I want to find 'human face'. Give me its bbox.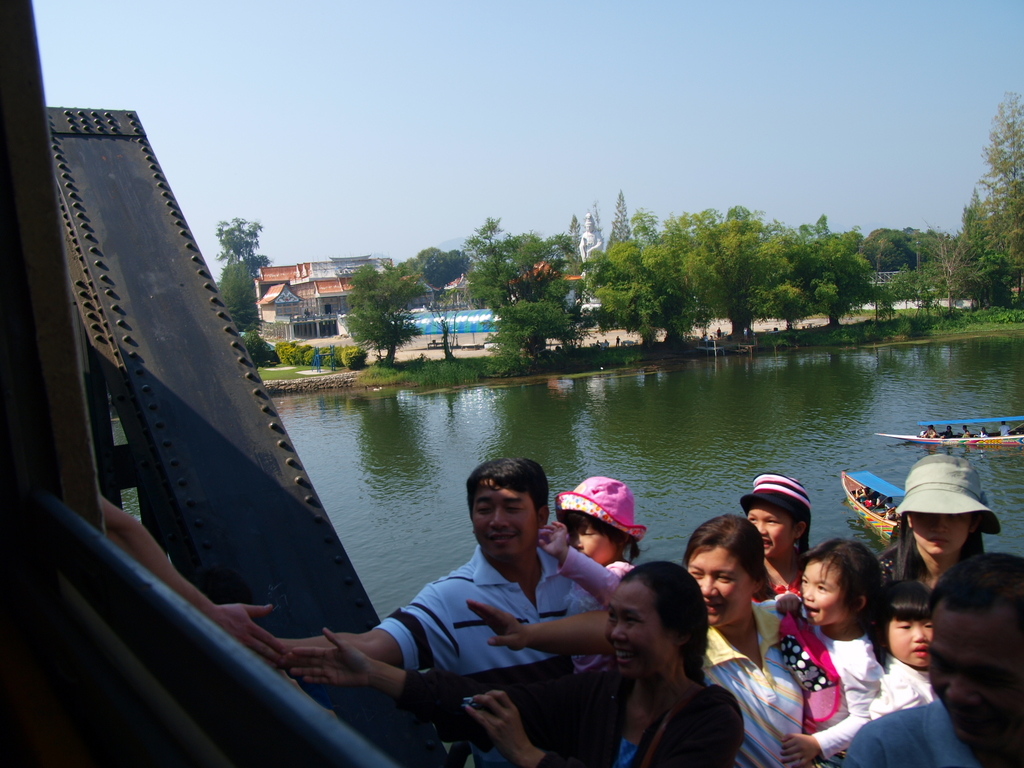
box(749, 495, 797, 556).
